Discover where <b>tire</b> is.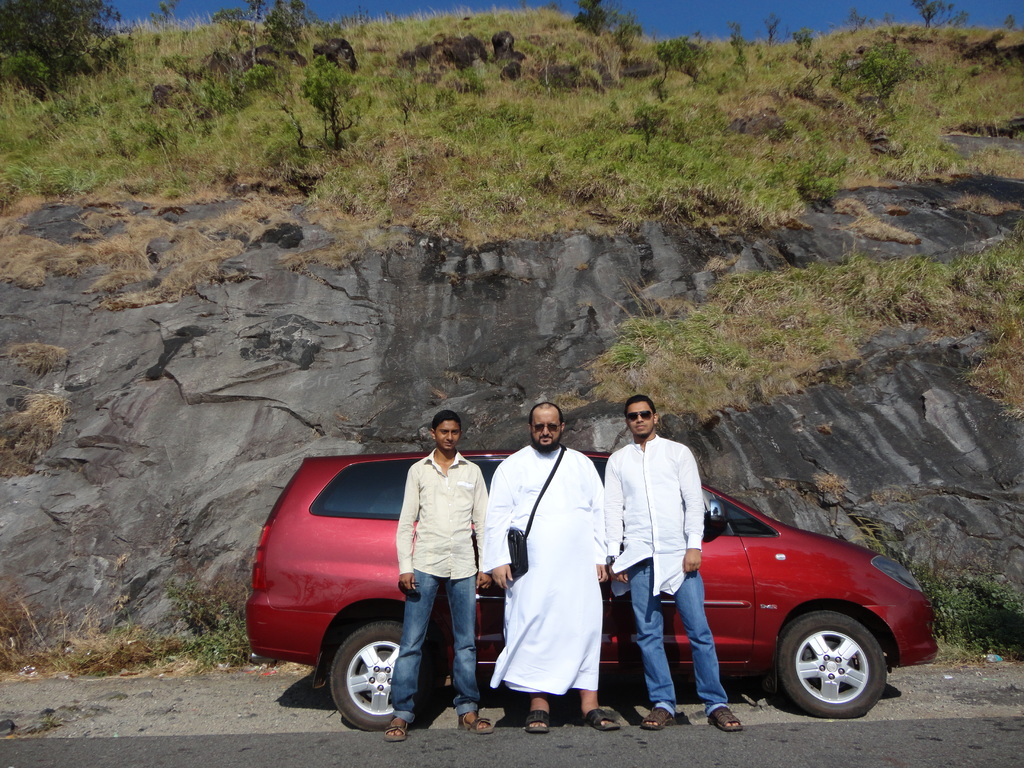
Discovered at 773, 610, 884, 721.
